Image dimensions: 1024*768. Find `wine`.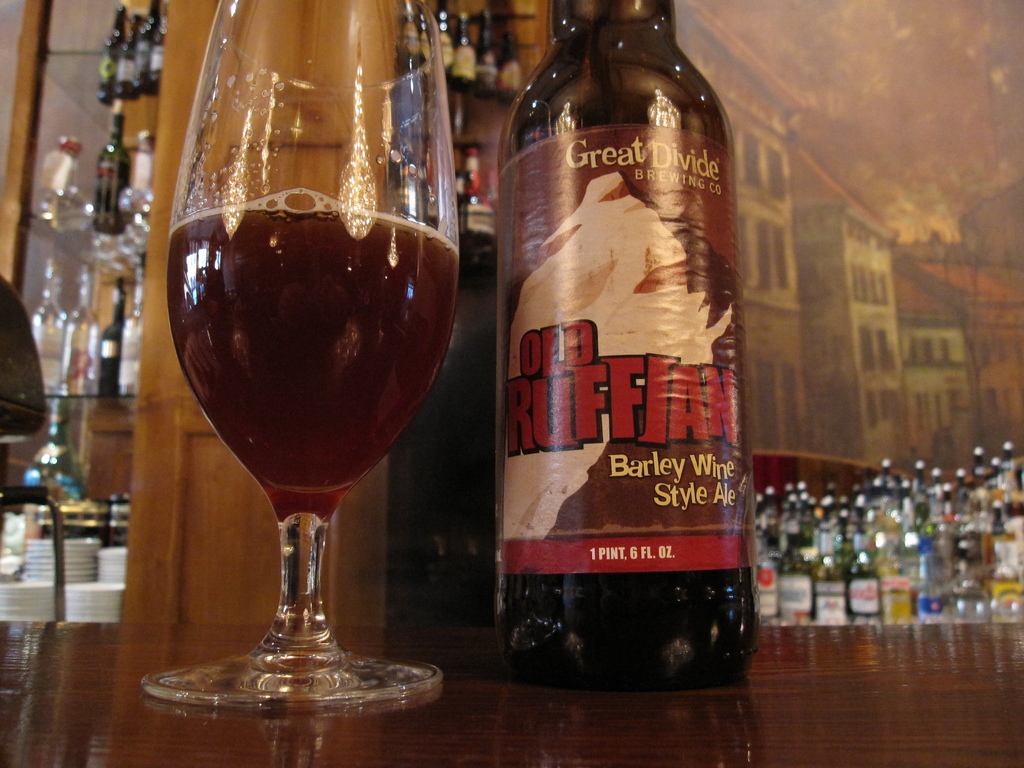
Rect(488, 0, 751, 695).
